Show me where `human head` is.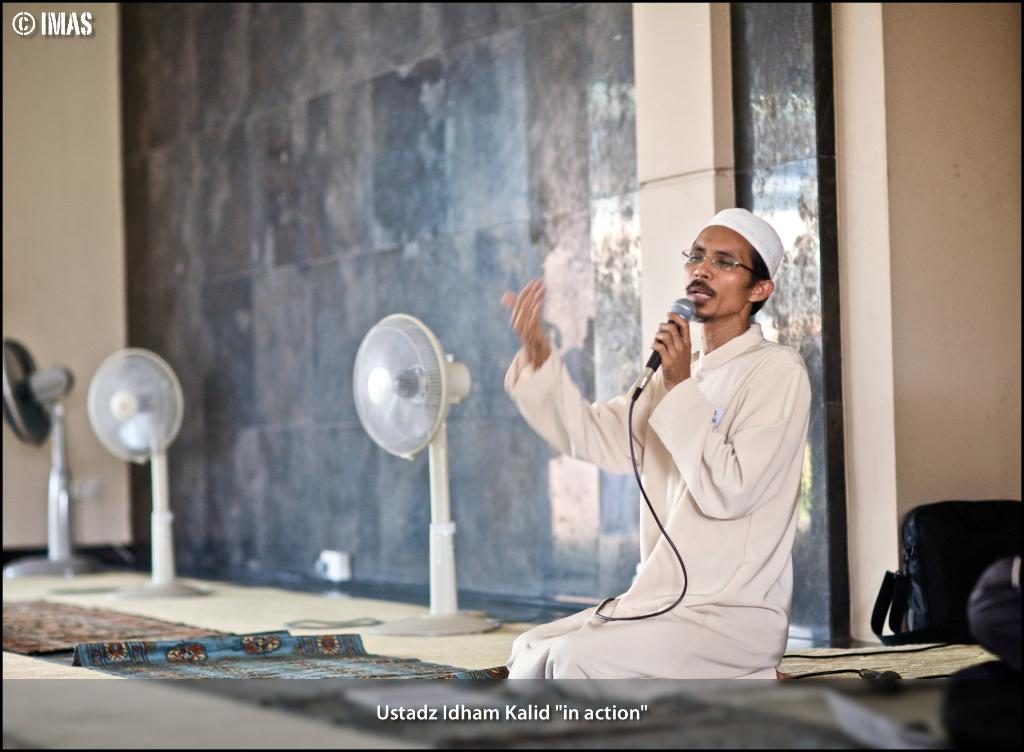
`human head` is at {"left": 683, "top": 206, "right": 785, "bottom": 318}.
